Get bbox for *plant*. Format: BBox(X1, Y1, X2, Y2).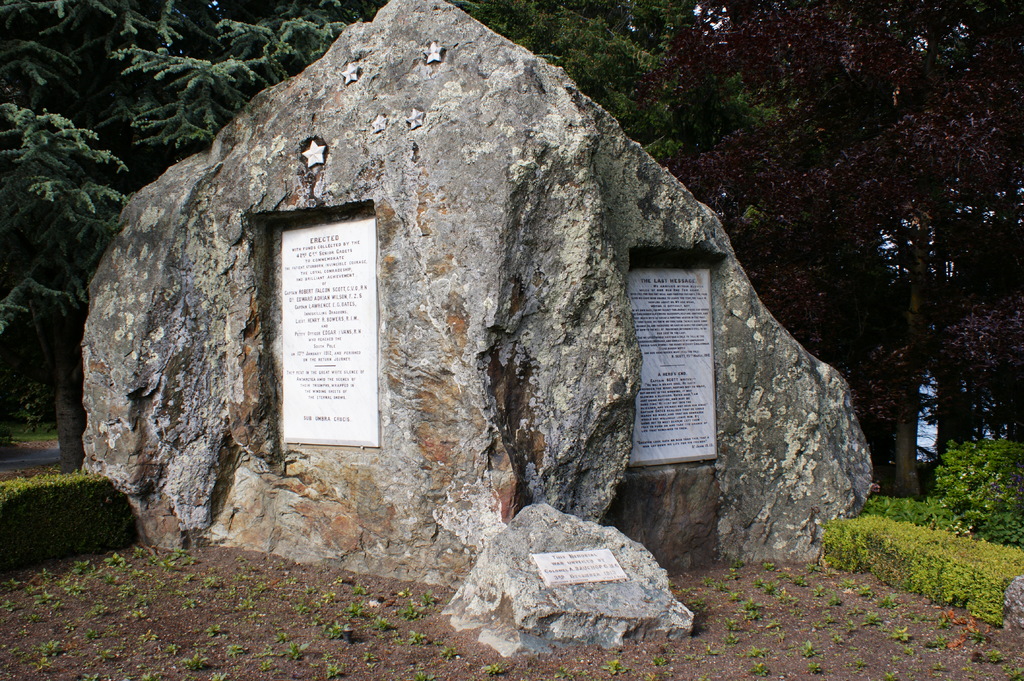
BBox(419, 665, 436, 680).
